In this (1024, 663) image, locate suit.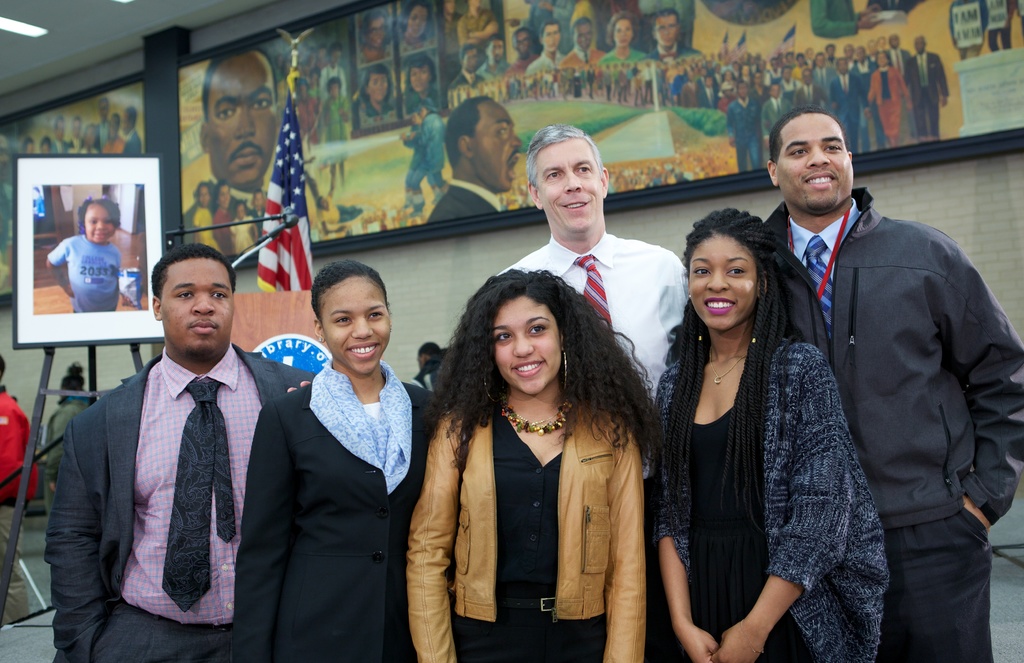
Bounding box: (x1=829, y1=75, x2=871, y2=151).
